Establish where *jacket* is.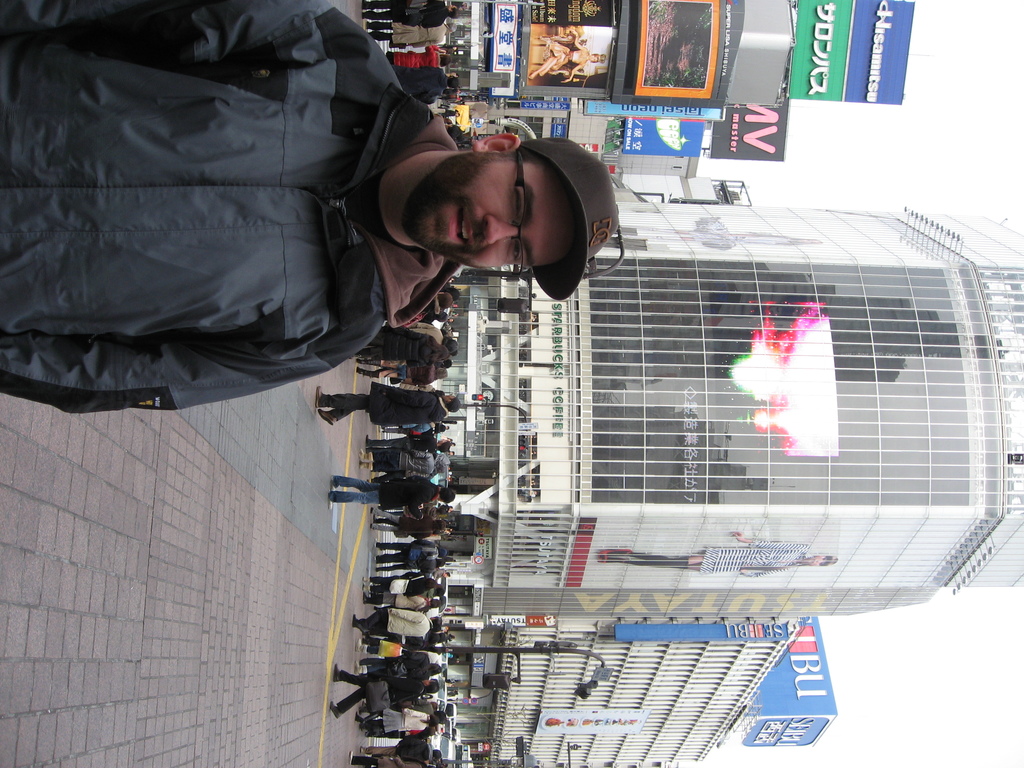
Established at [left=364, top=378, right=447, bottom=417].
